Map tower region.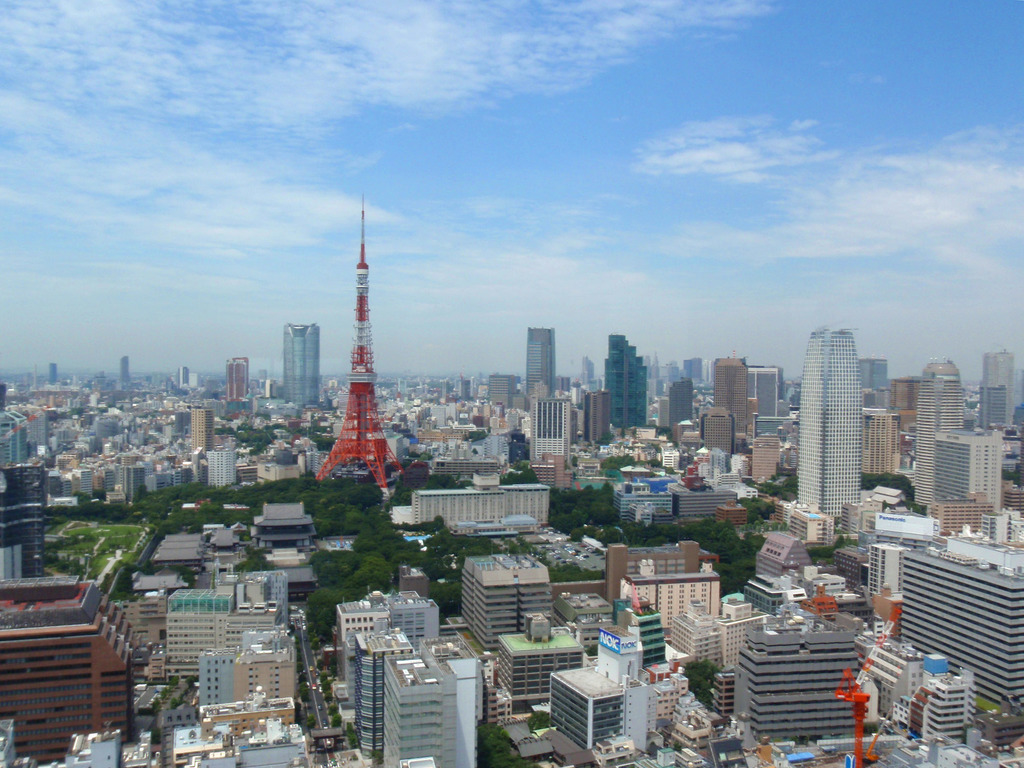
Mapped to {"left": 933, "top": 429, "right": 999, "bottom": 511}.
